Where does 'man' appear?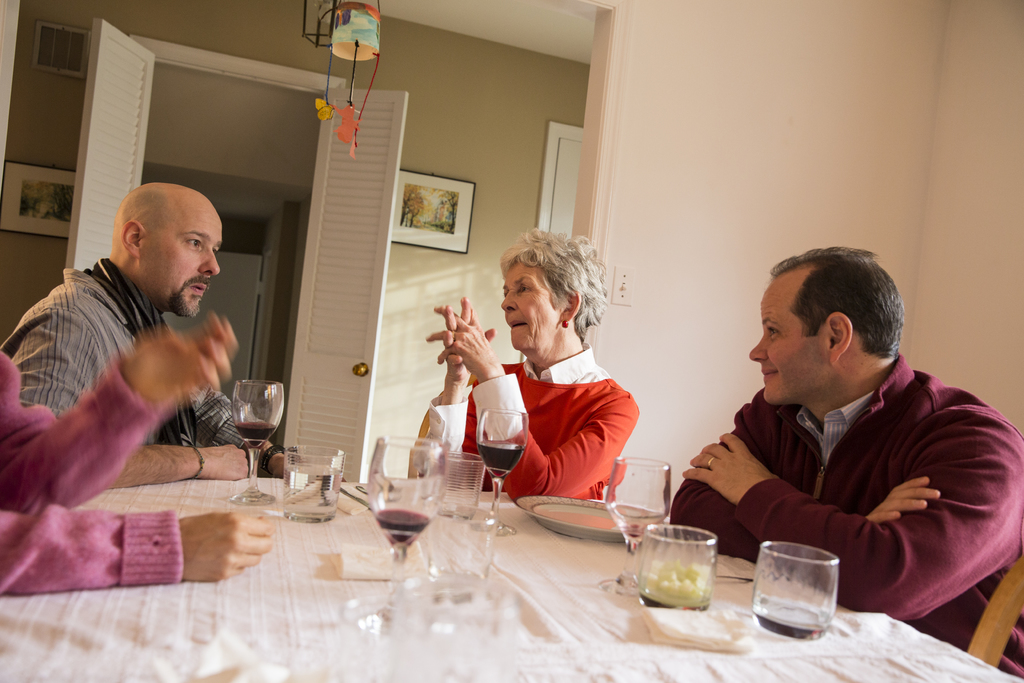
Appears at detection(664, 254, 1009, 632).
